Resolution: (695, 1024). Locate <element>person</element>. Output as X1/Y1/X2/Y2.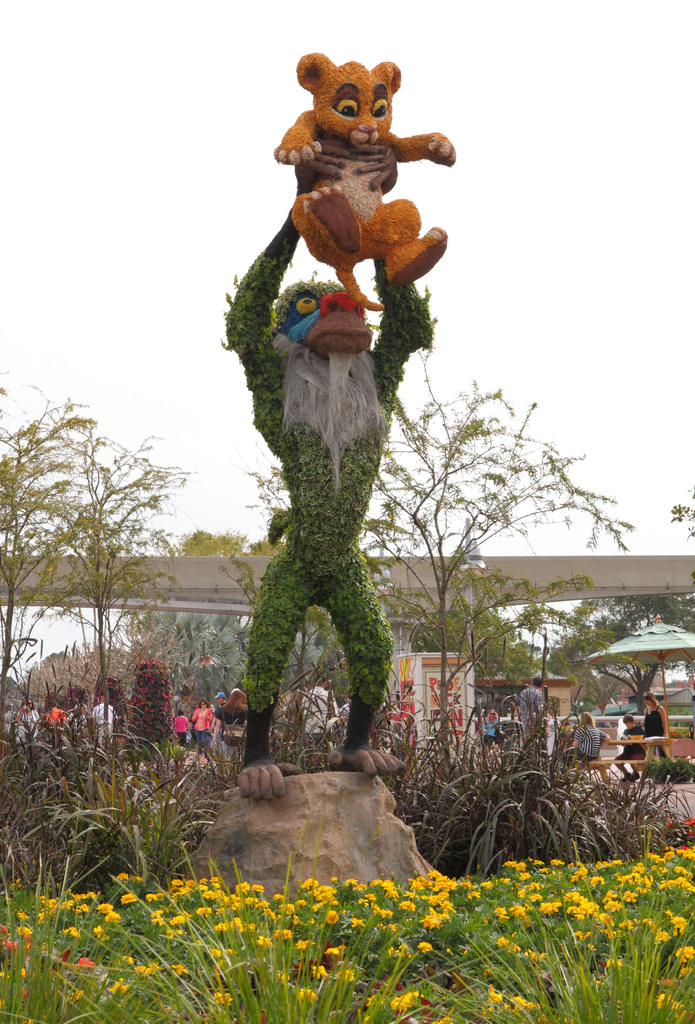
40/707/65/738.
